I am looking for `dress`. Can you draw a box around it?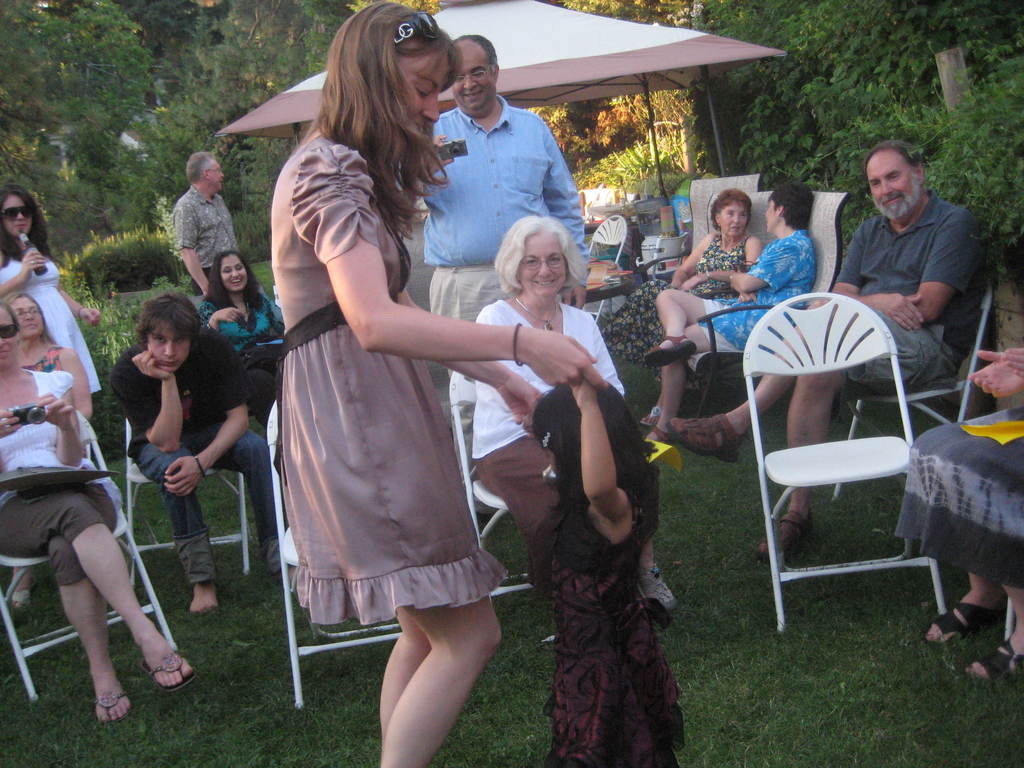
Sure, the bounding box is [x1=0, y1=260, x2=100, y2=394].
